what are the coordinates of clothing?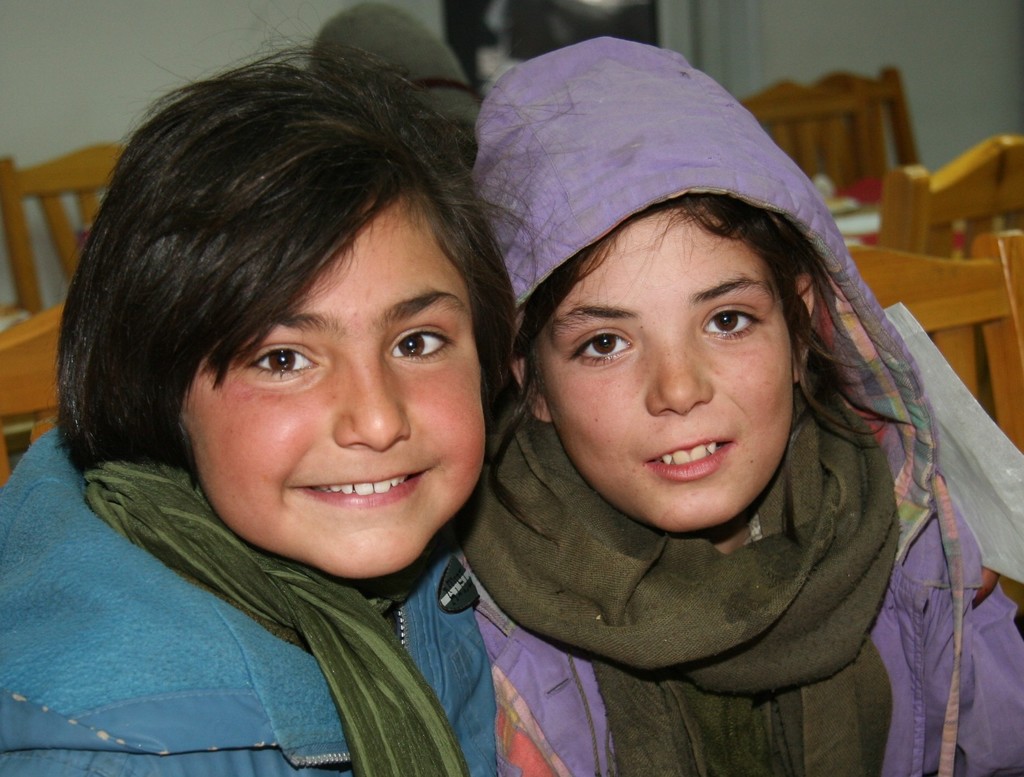
(left=0, top=429, right=484, bottom=776).
